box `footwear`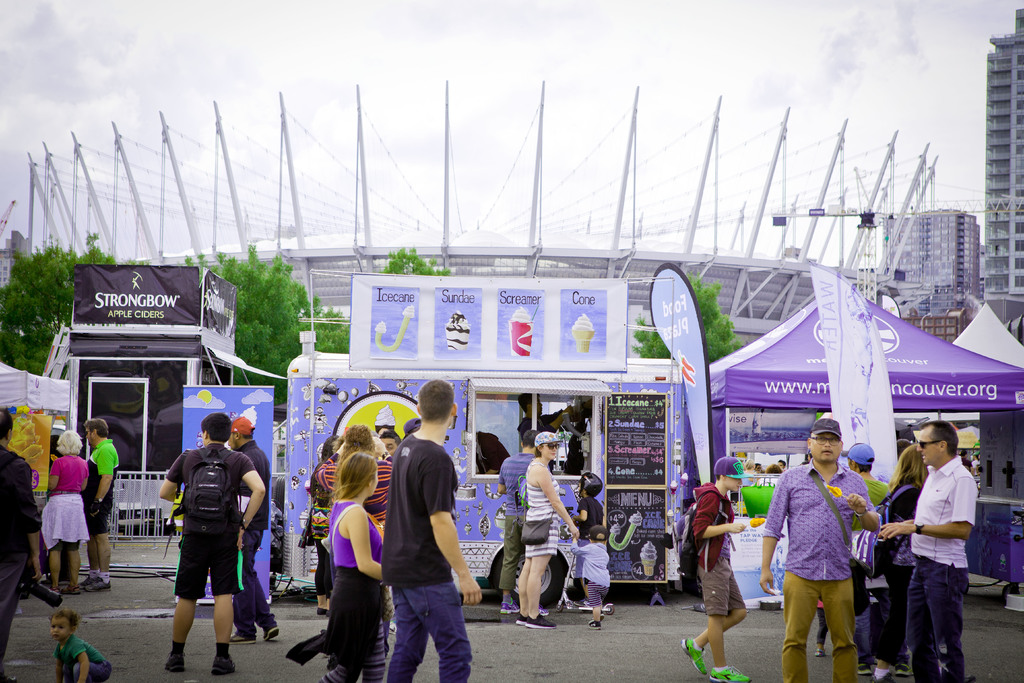
<region>517, 613, 526, 624</region>
